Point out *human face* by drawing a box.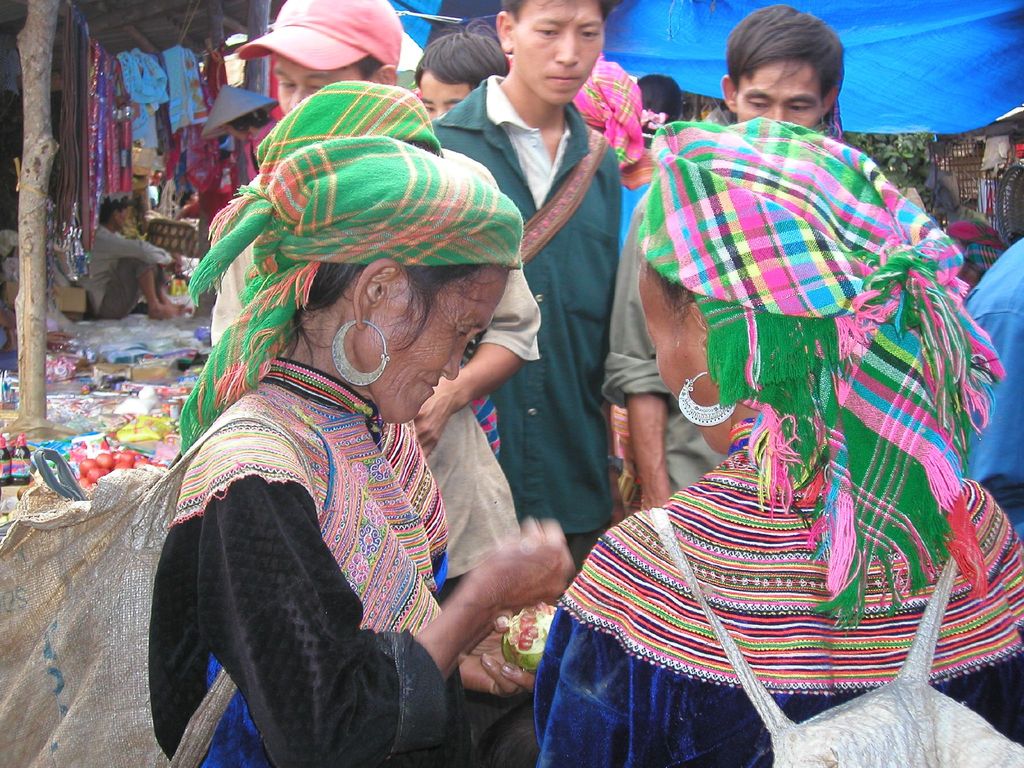
418 69 469 120.
